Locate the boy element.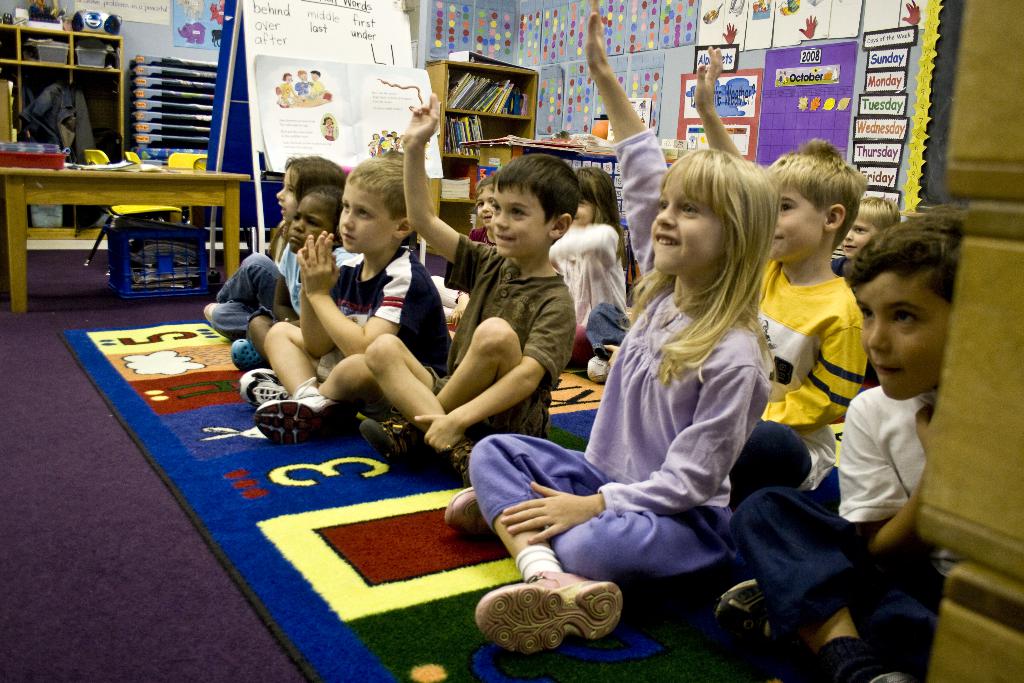
Element bbox: region(834, 193, 904, 273).
